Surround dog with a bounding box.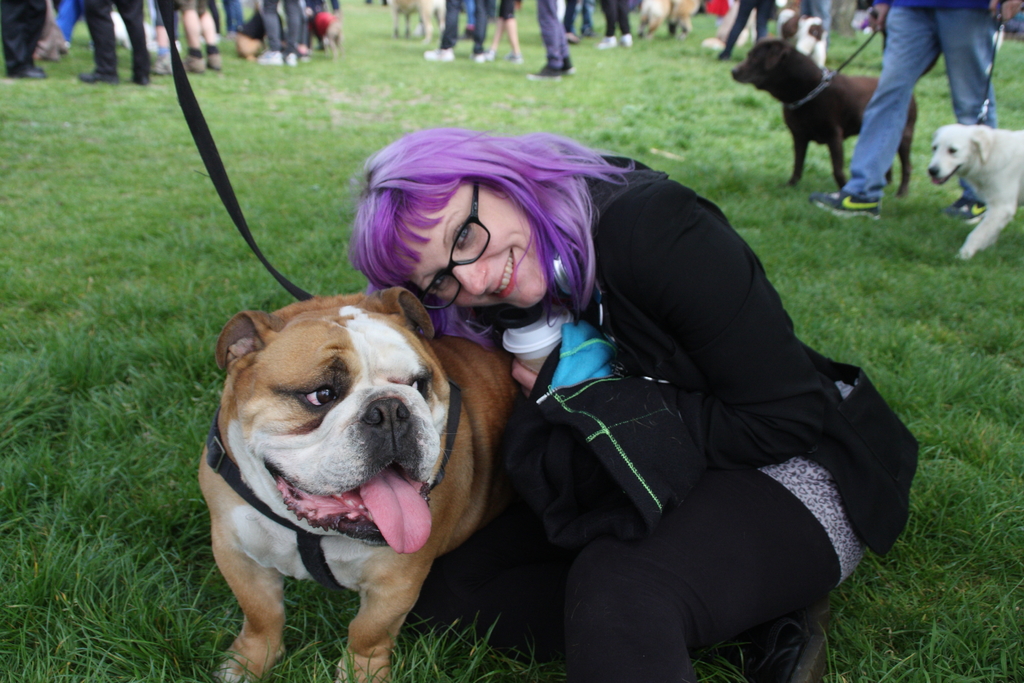
[35, 0, 69, 64].
